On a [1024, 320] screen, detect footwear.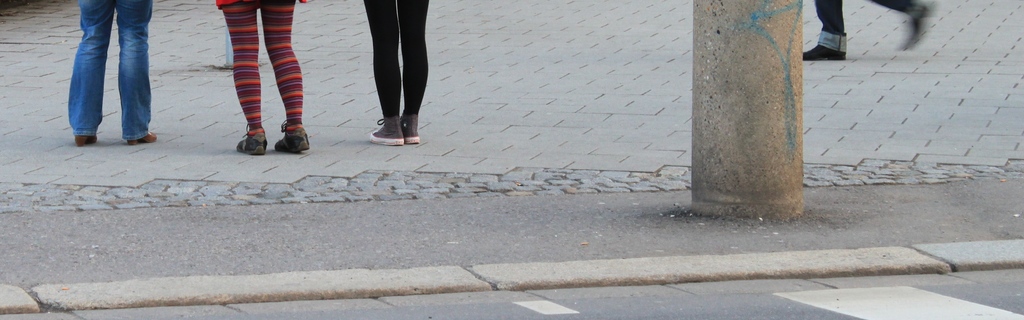
crop(397, 115, 420, 145).
